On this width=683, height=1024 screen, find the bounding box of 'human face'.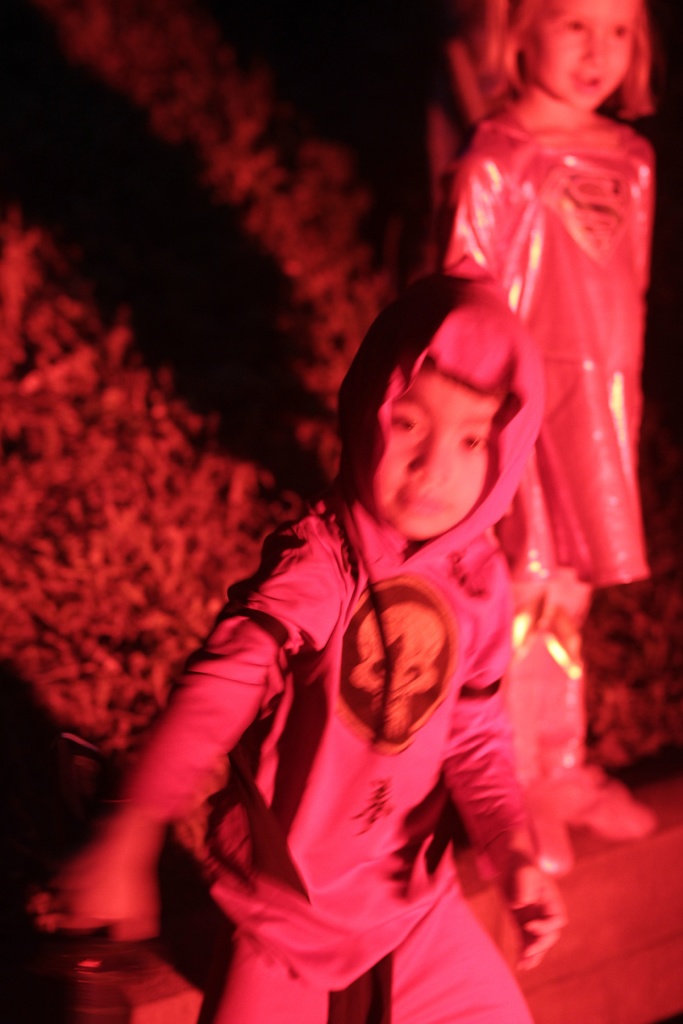
Bounding box: [530,0,633,109].
